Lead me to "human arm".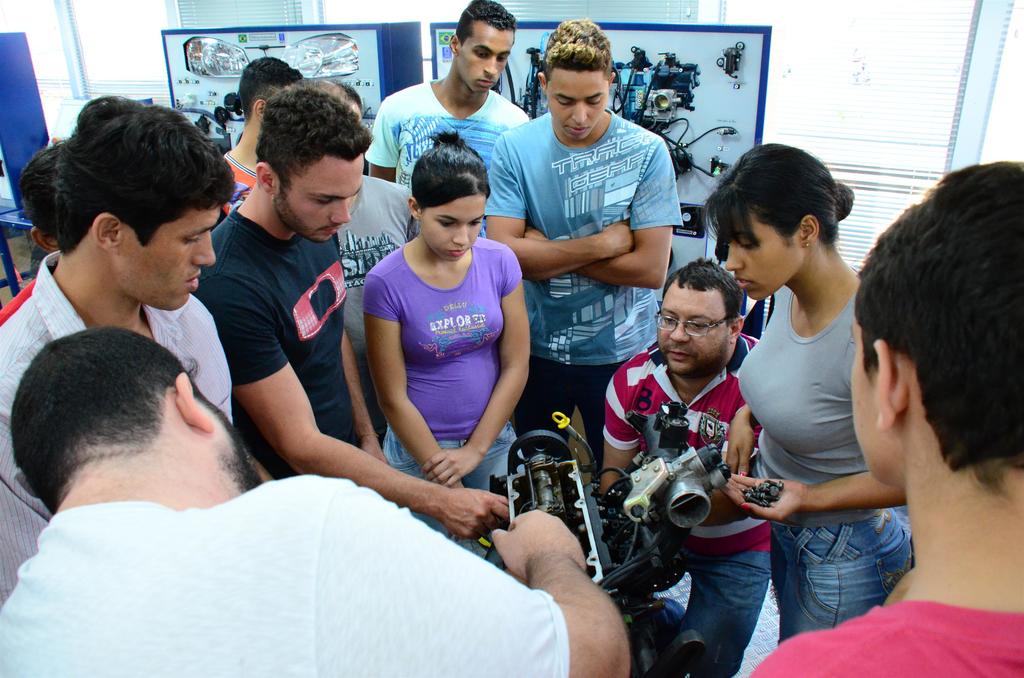
Lead to region(177, 295, 302, 497).
